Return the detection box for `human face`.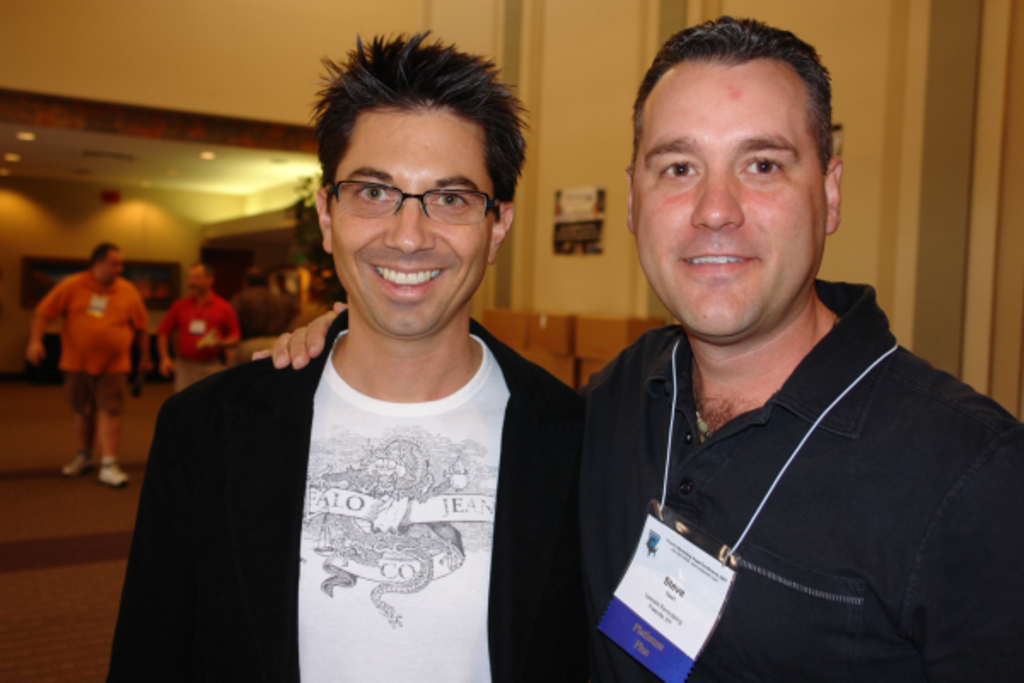
(181, 265, 215, 295).
